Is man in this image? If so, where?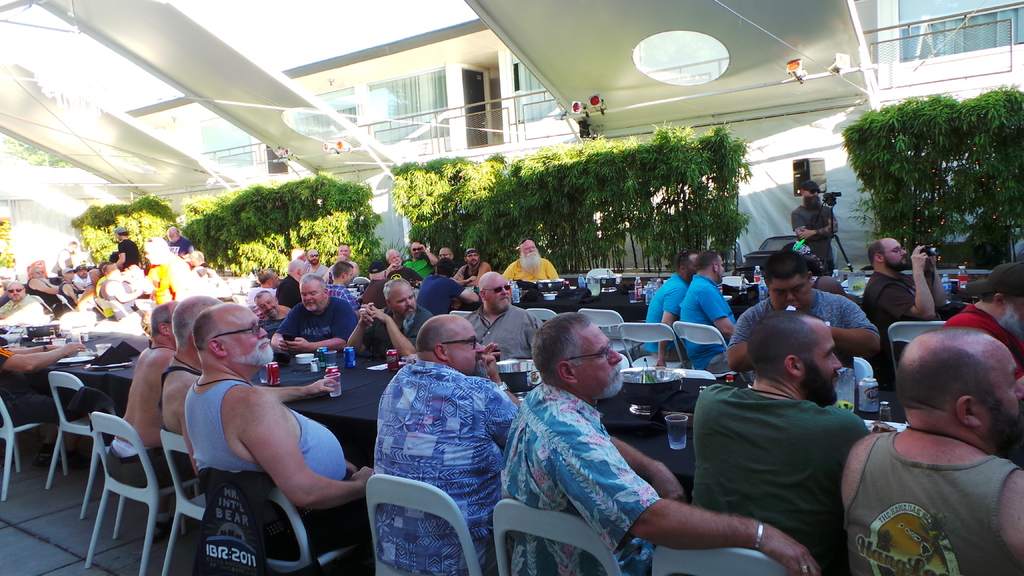
Yes, at <bbox>417, 258, 479, 317</bbox>.
